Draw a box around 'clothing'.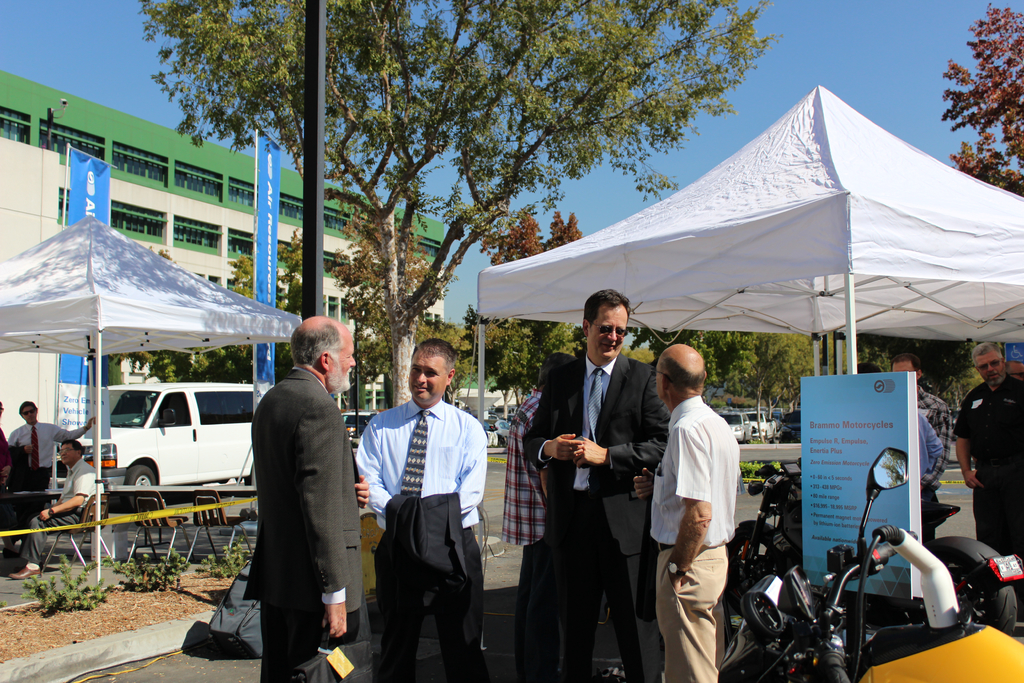
pyautogui.locateOnScreen(24, 457, 100, 566).
